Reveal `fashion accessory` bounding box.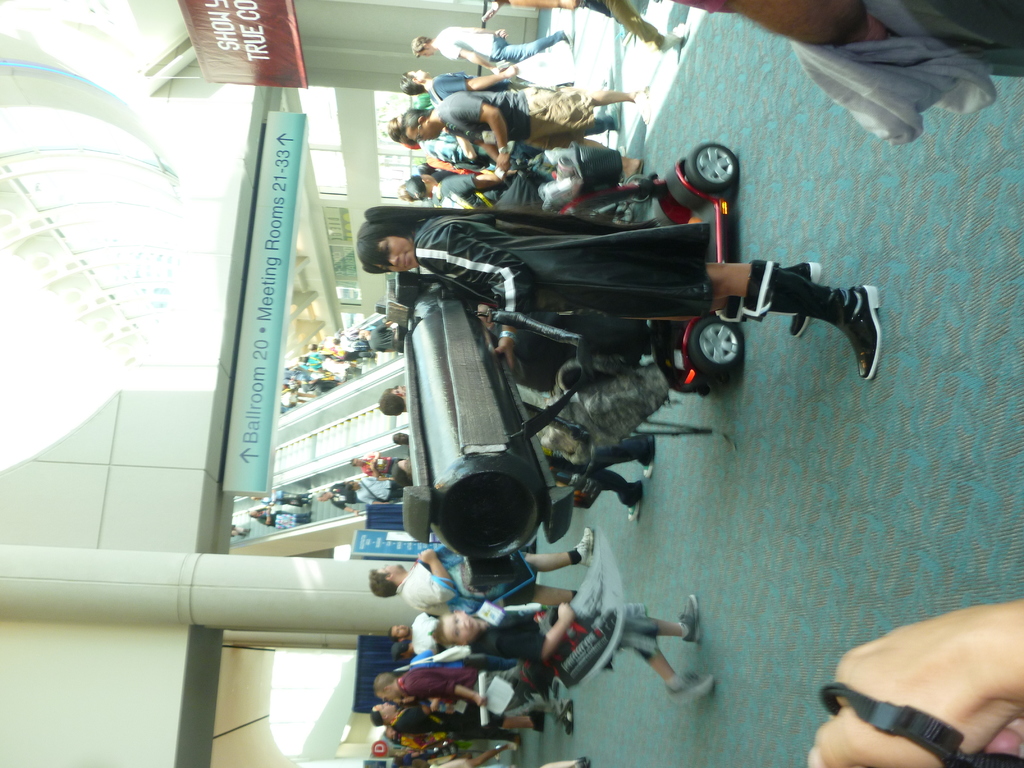
Revealed: Rect(531, 708, 547, 730).
